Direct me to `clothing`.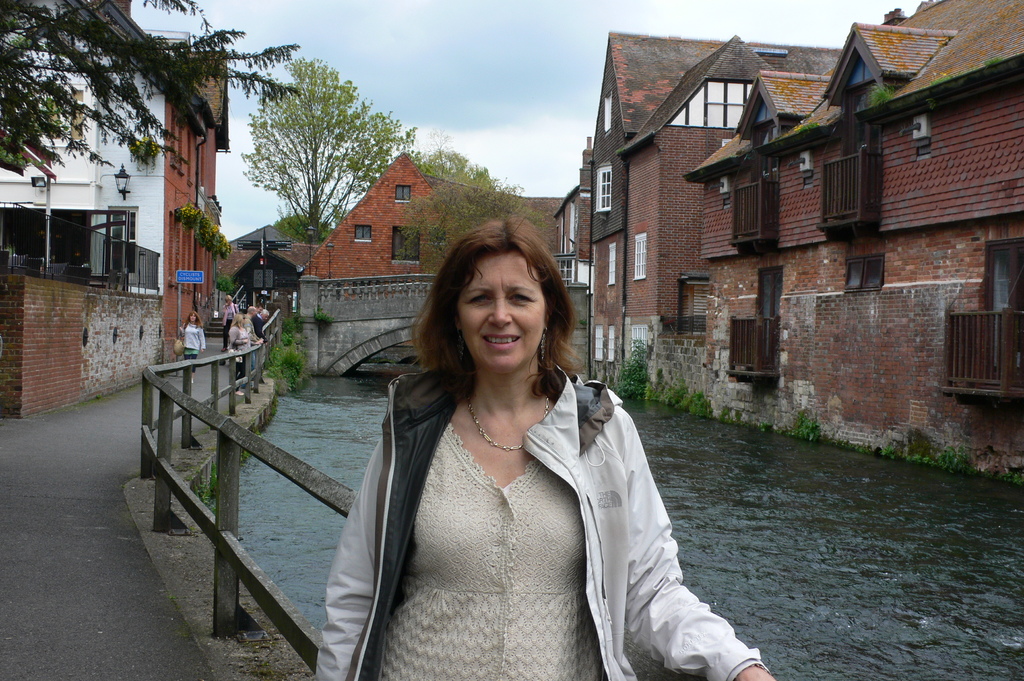
Direction: <bbox>329, 332, 690, 680</bbox>.
